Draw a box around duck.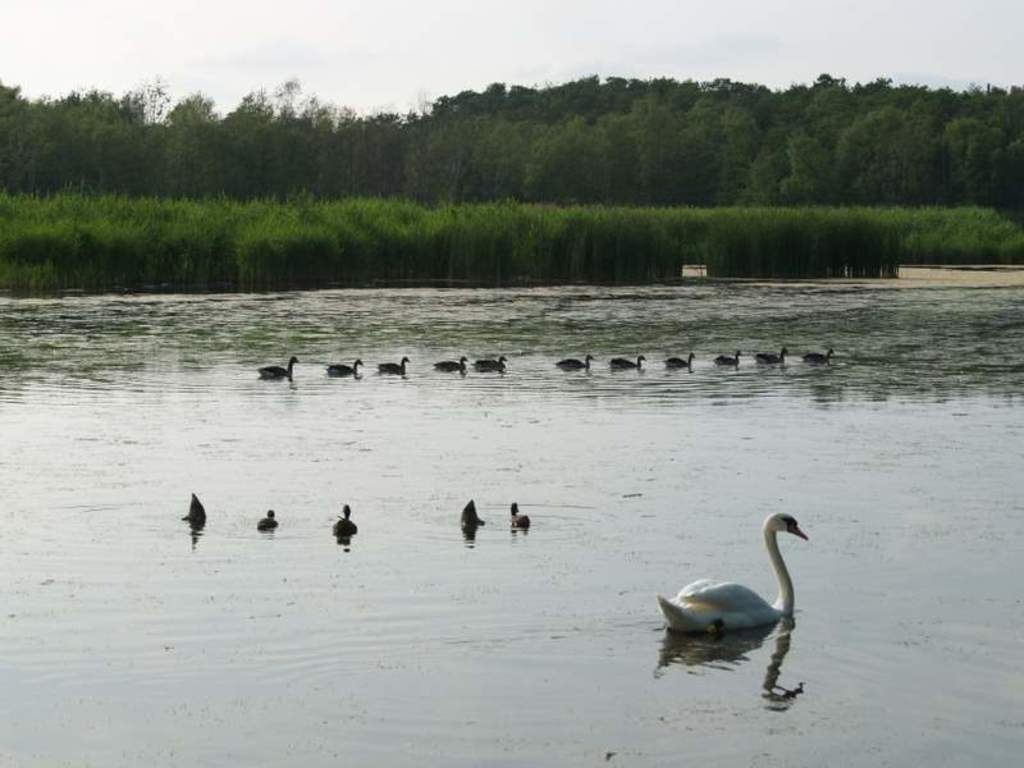
<bbox>611, 351, 649, 379</bbox>.
